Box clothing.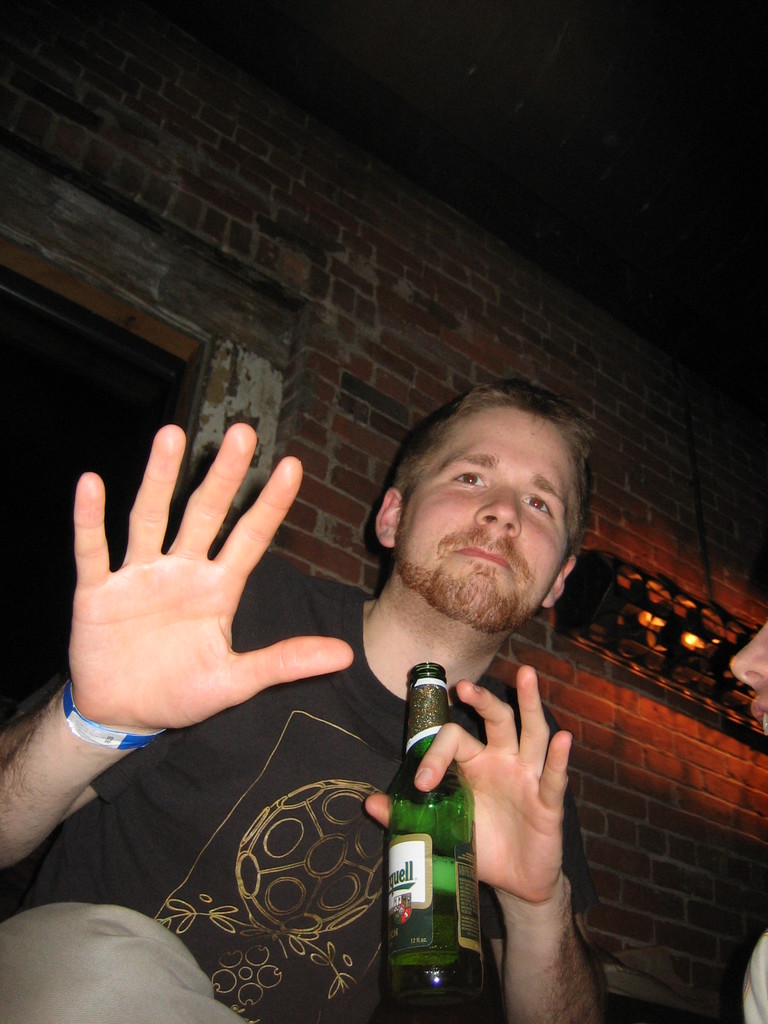
<region>0, 577, 599, 1009</region>.
